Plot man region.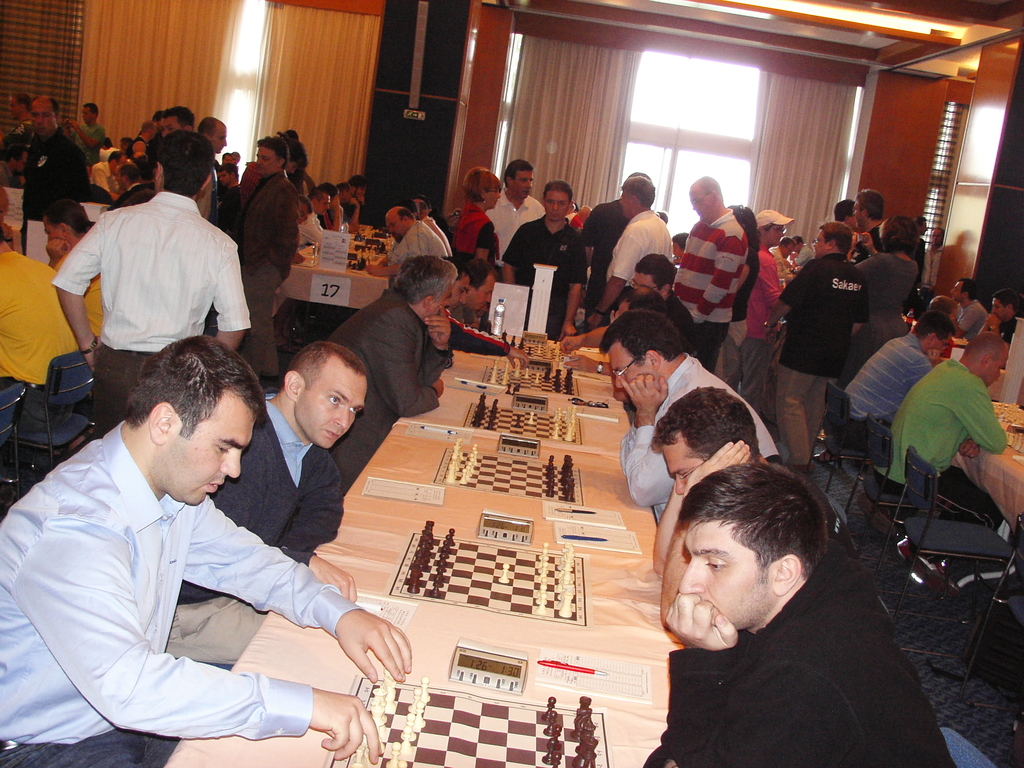
Plotted at detection(950, 276, 991, 336).
